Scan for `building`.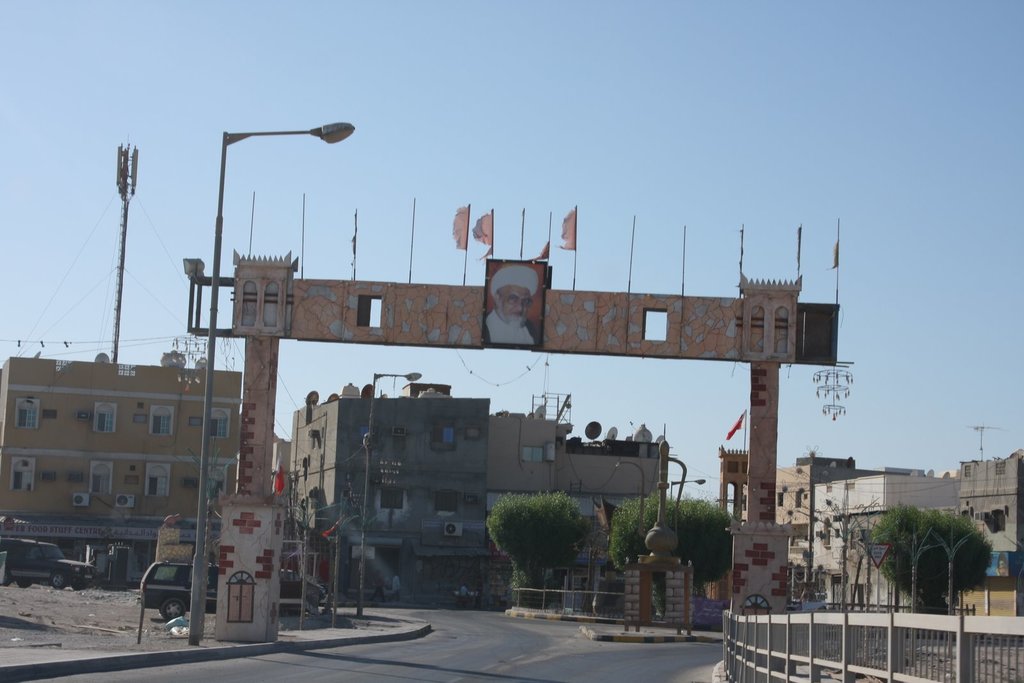
Scan result: 724, 448, 897, 616.
